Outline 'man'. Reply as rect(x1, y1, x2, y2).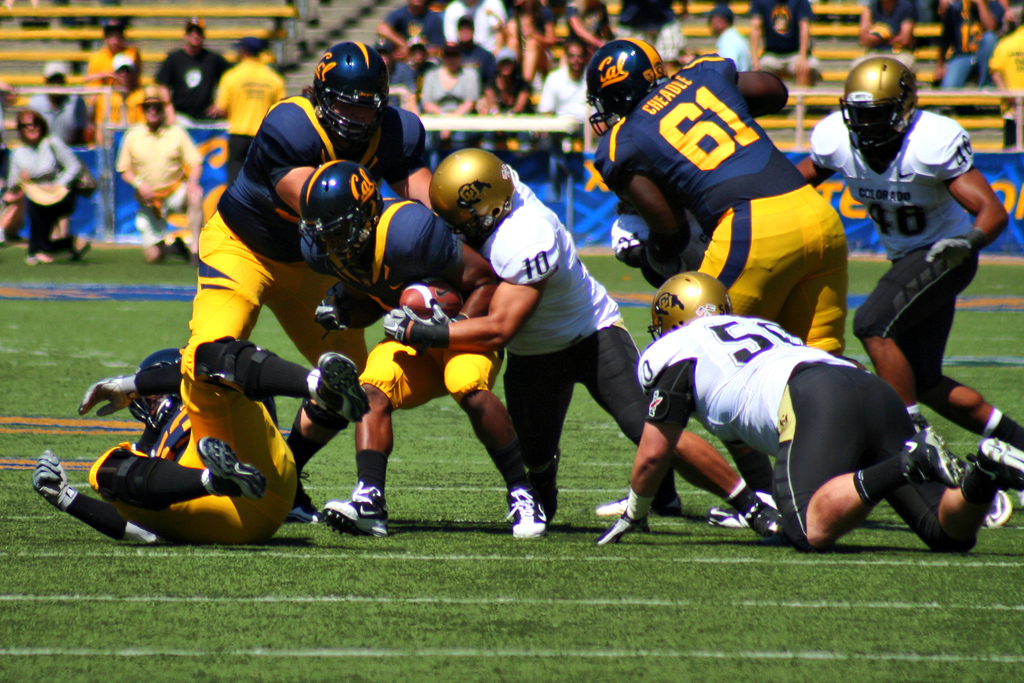
rect(531, 37, 597, 124).
